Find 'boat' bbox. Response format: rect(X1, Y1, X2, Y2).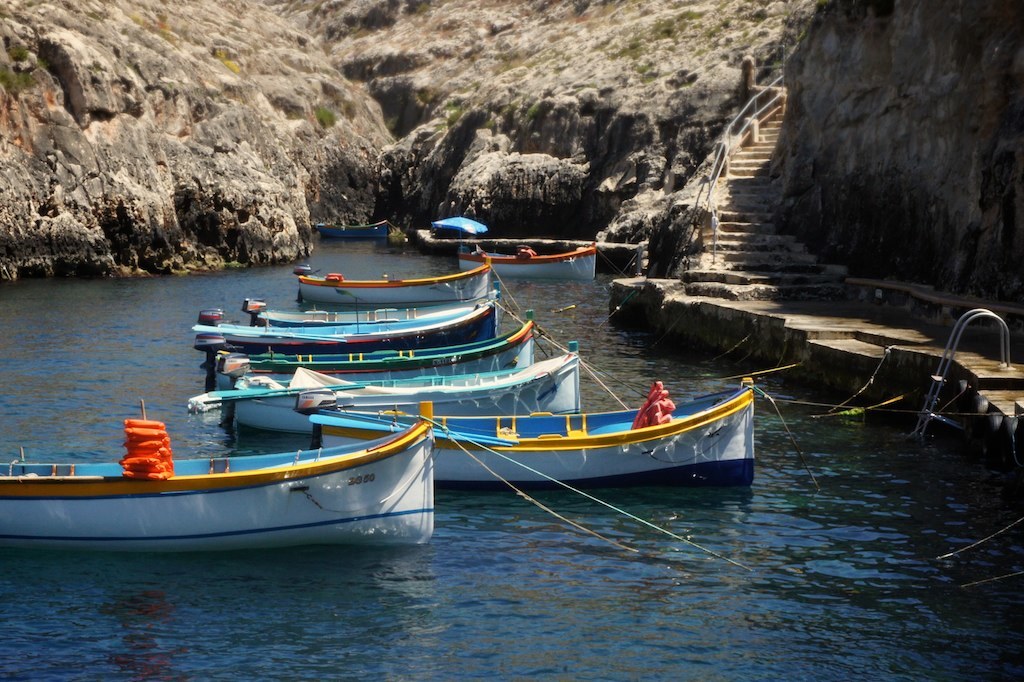
rect(245, 292, 519, 341).
